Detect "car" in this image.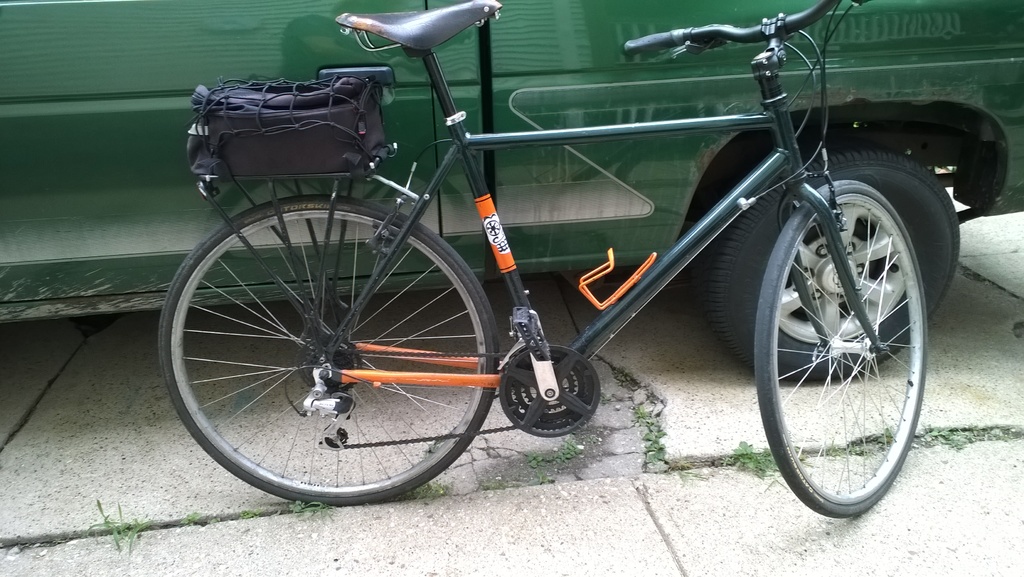
Detection: region(0, 0, 1023, 383).
